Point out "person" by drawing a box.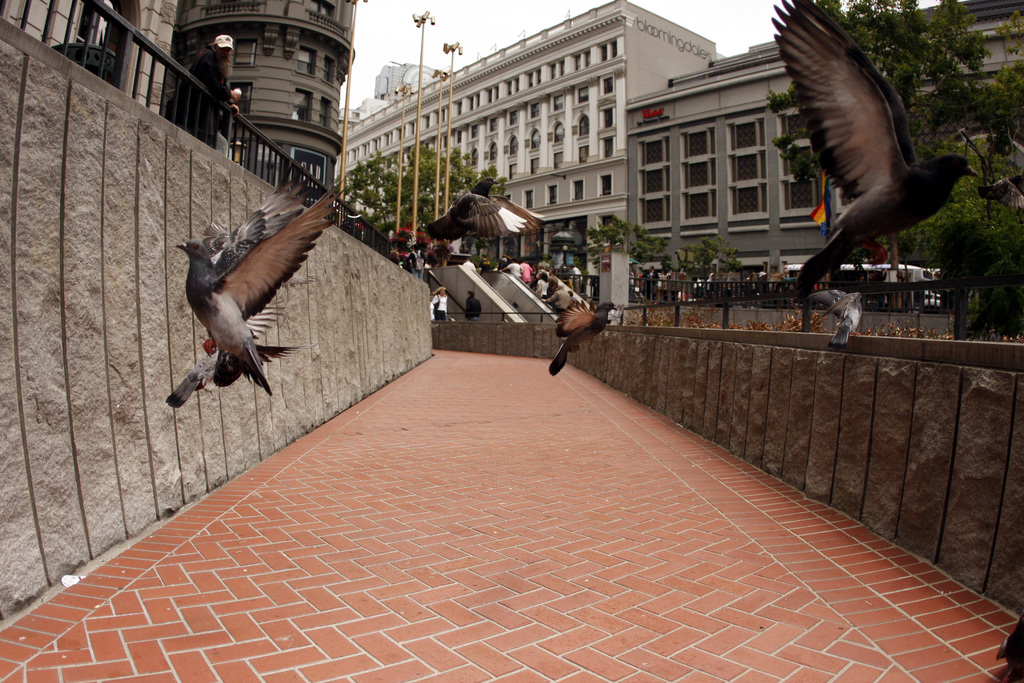
[x1=464, y1=290, x2=483, y2=325].
